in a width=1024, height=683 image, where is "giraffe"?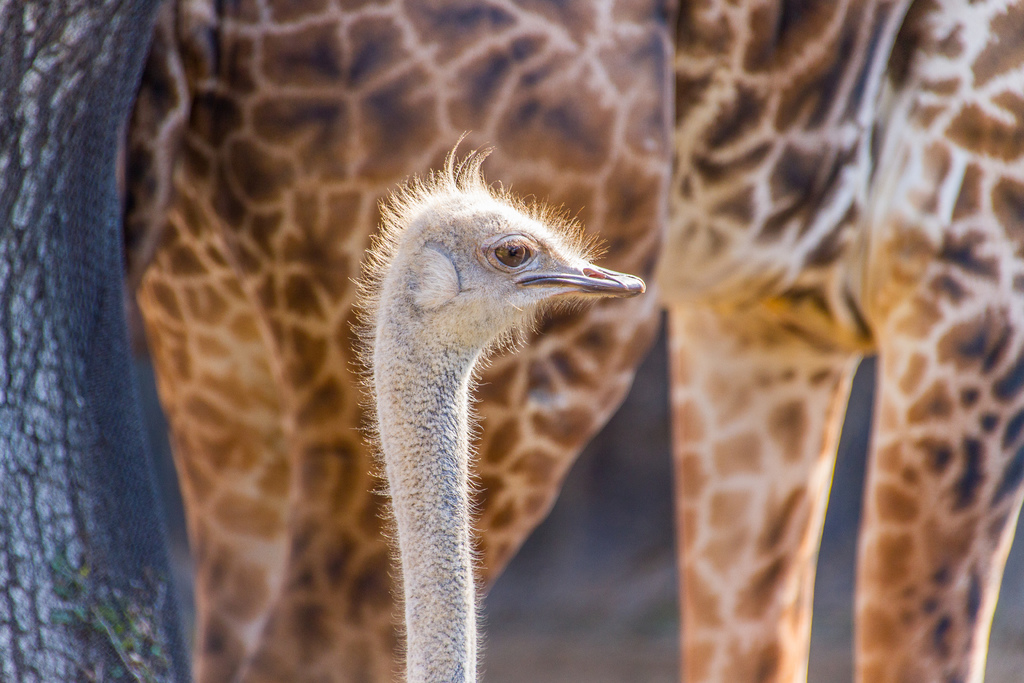
(112,0,1023,682).
